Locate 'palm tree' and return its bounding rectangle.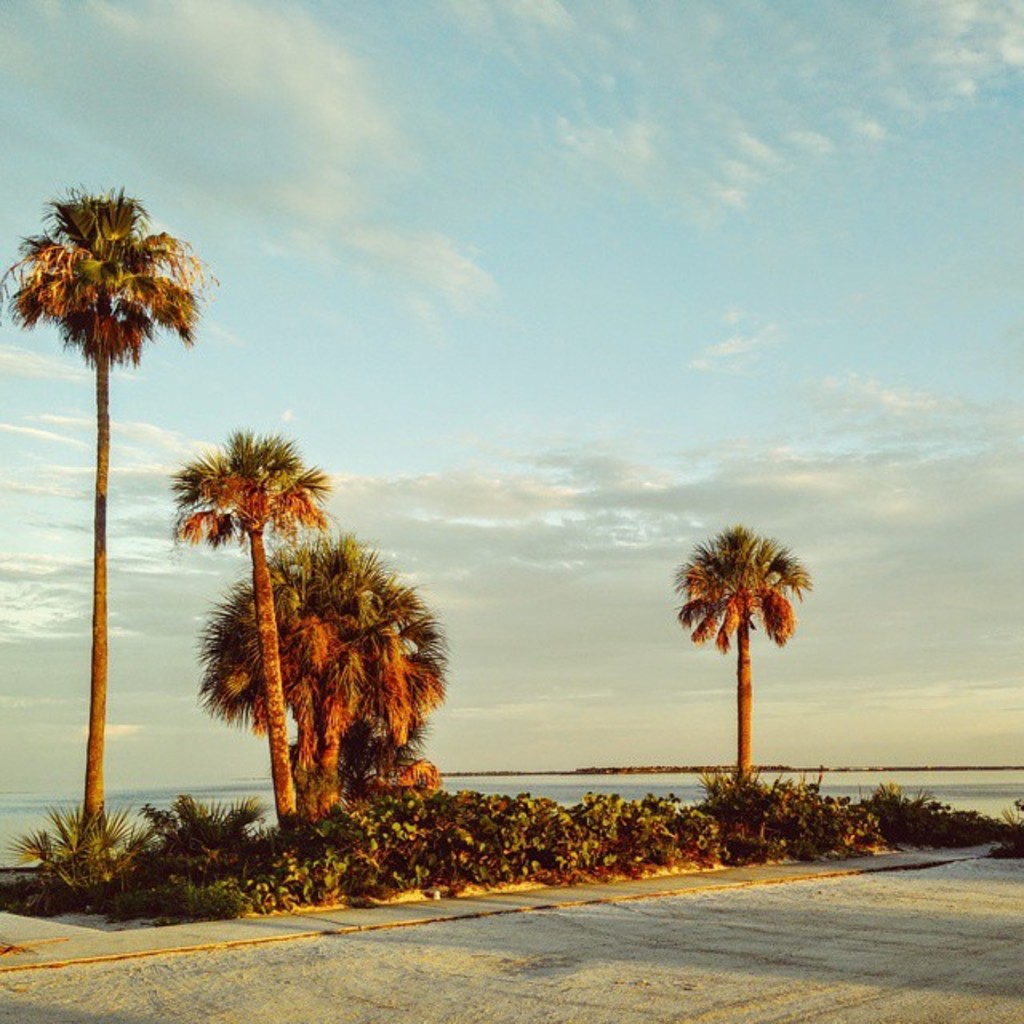
<box>0,189,174,896</box>.
